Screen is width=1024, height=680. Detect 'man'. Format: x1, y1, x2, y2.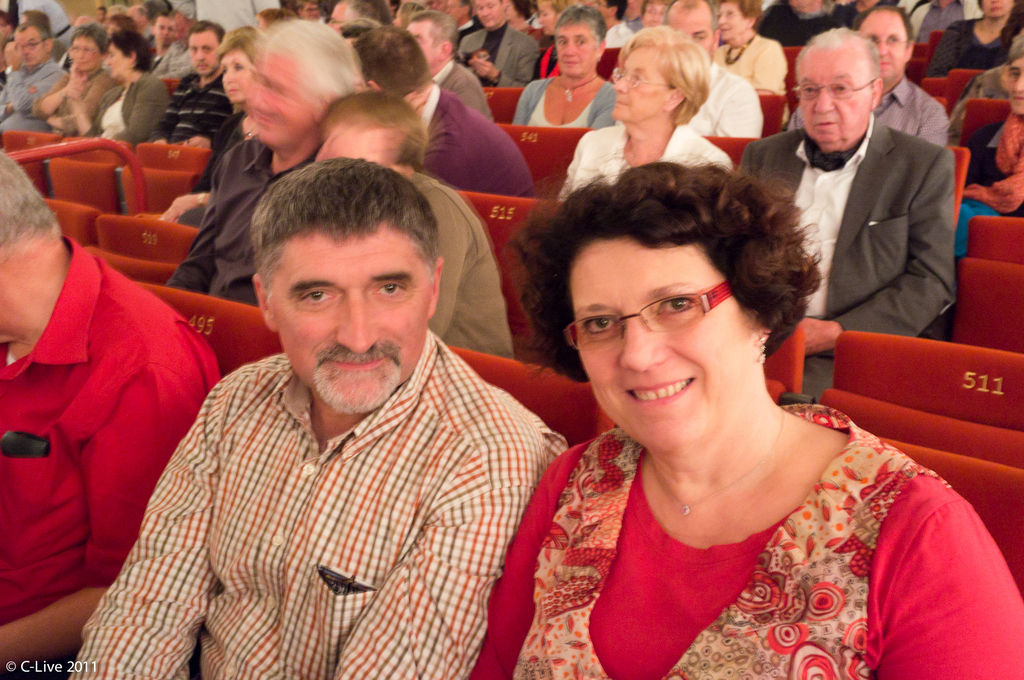
790, 4, 945, 151.
